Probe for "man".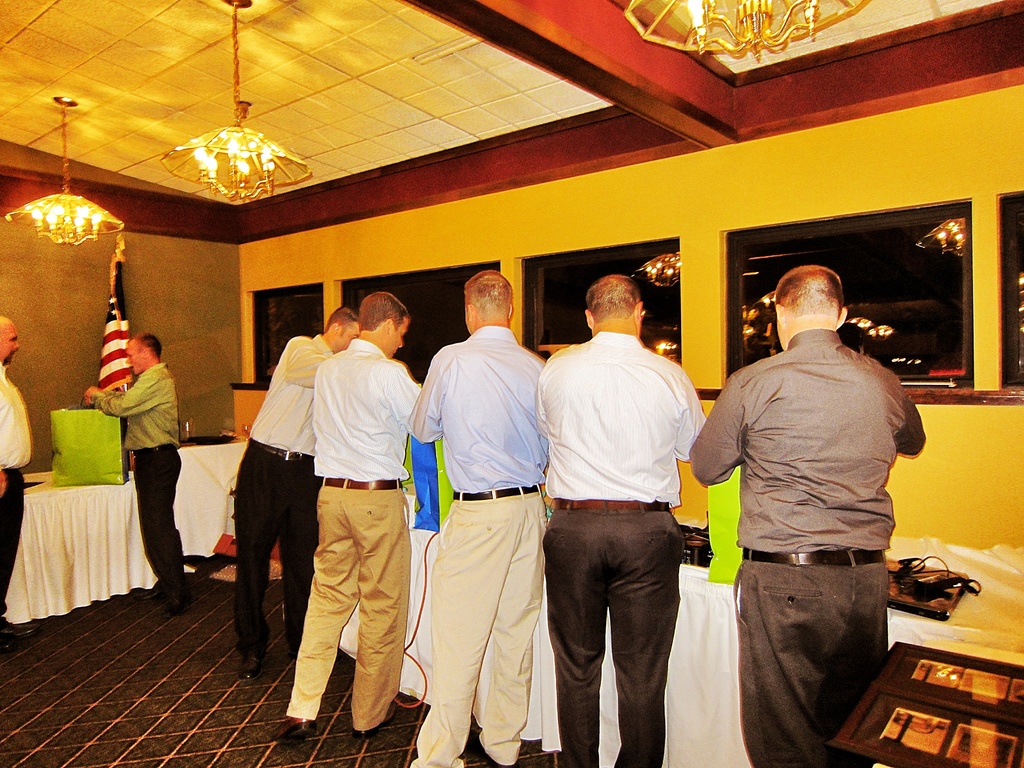
Probe result: [x1=268, y1=292, x2=421, y2=742].
